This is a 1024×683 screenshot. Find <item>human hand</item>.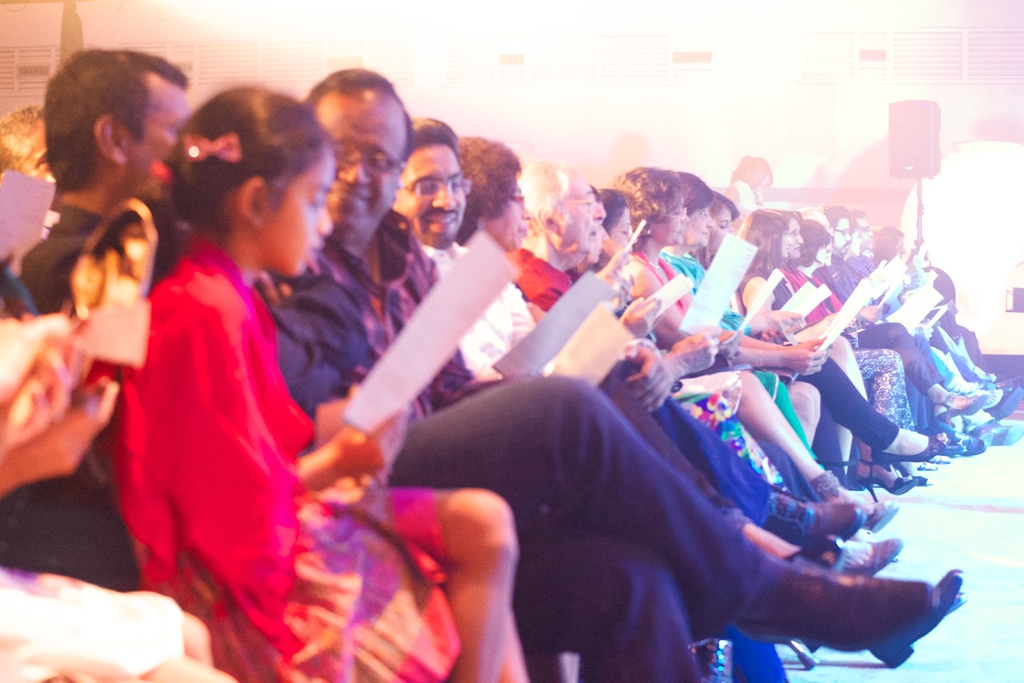
Bounding box: {"left": 857, "top": 304, "right": 882, "bottom": 320}.
